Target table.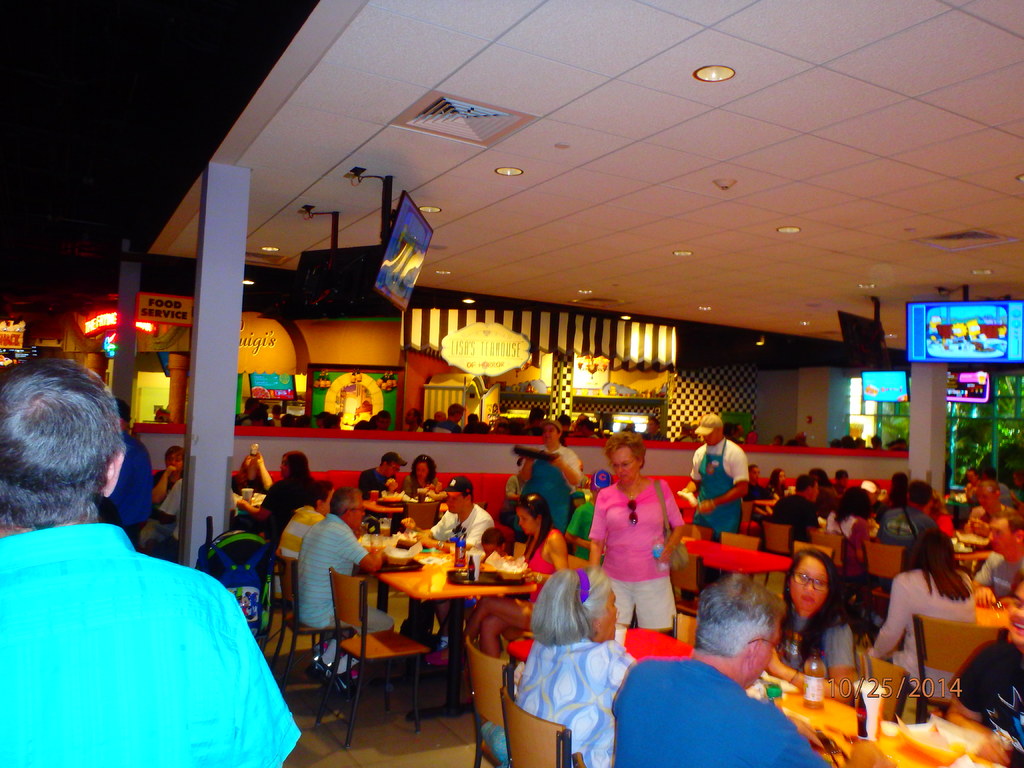
Target region: box=[681, 534, 799, 590].
